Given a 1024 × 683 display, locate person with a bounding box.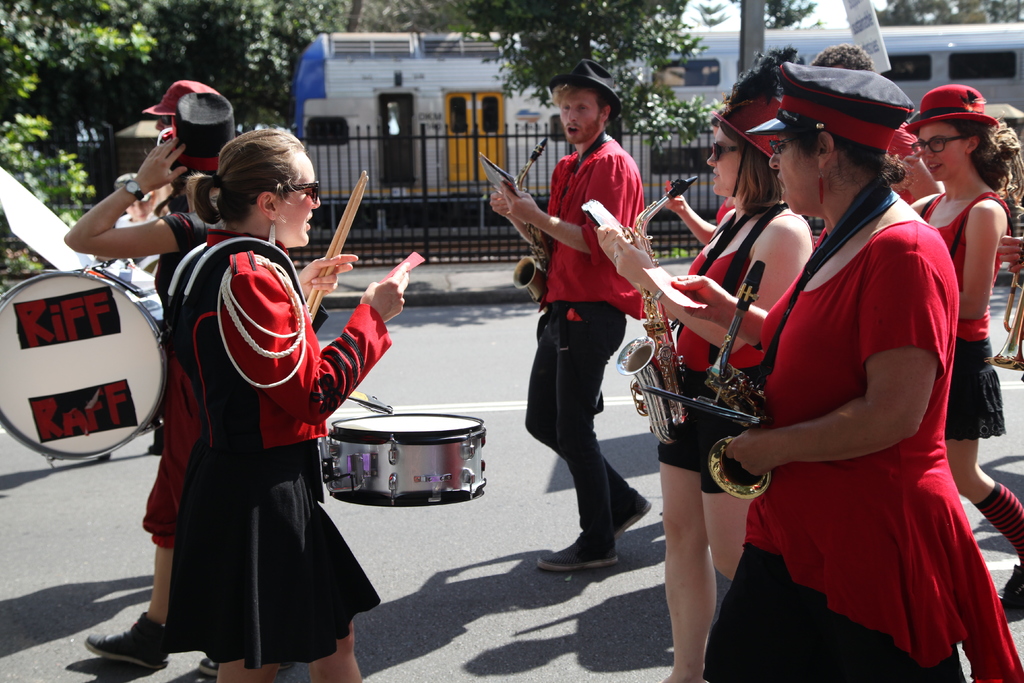
Located: x1=595, y1=96, x2=815, y2=682.
